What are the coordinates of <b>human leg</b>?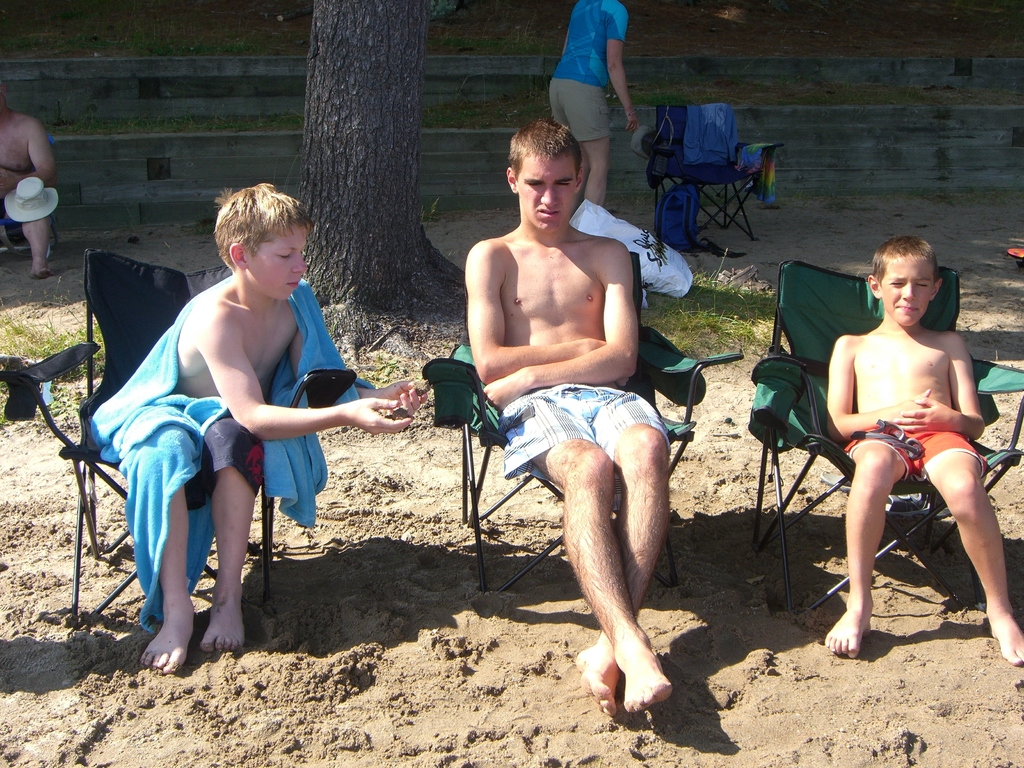
x1=537 y1=444 x2=672 y2=710.
